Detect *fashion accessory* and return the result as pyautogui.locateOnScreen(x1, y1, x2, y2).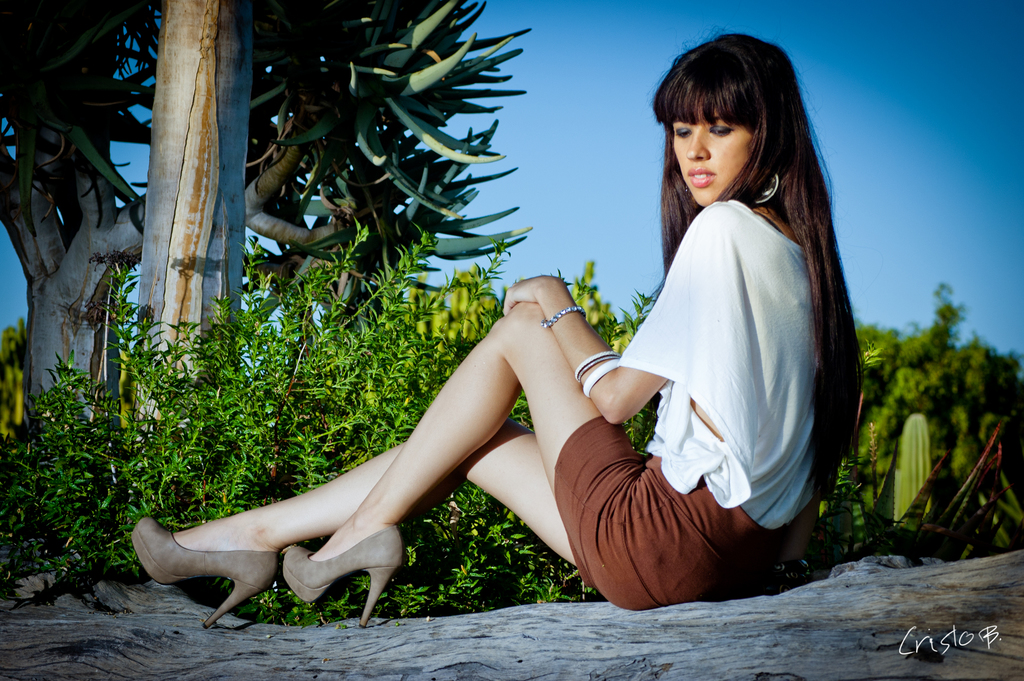
pyautogui.locateOnScreen(131, 516, 280, 629).
